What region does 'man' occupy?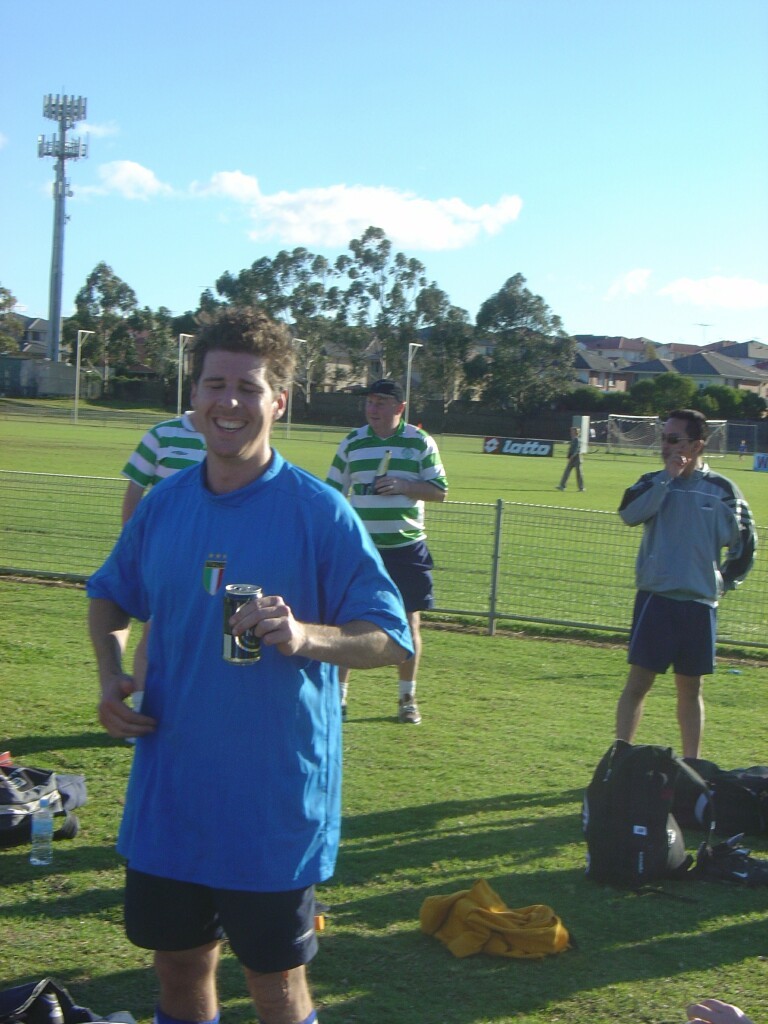
bbox=[118, 395, 210, 748].
